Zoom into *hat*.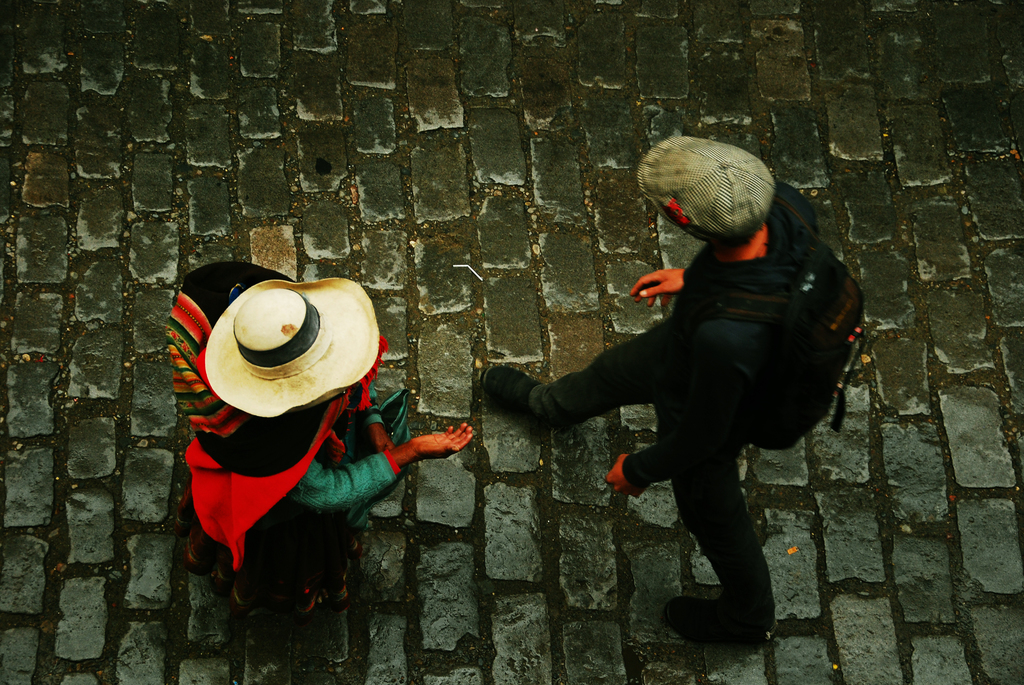
Zoom target: [left=204, top=278, right=380, bottom=422].
